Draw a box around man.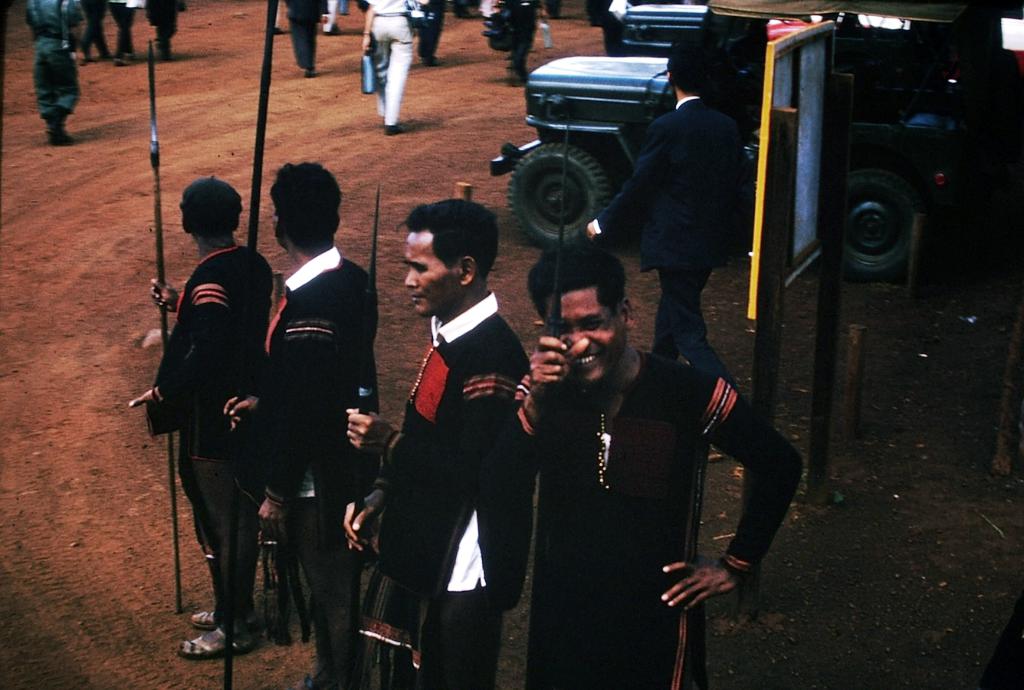
(left=361, top=182, right=545, bottom=677).
